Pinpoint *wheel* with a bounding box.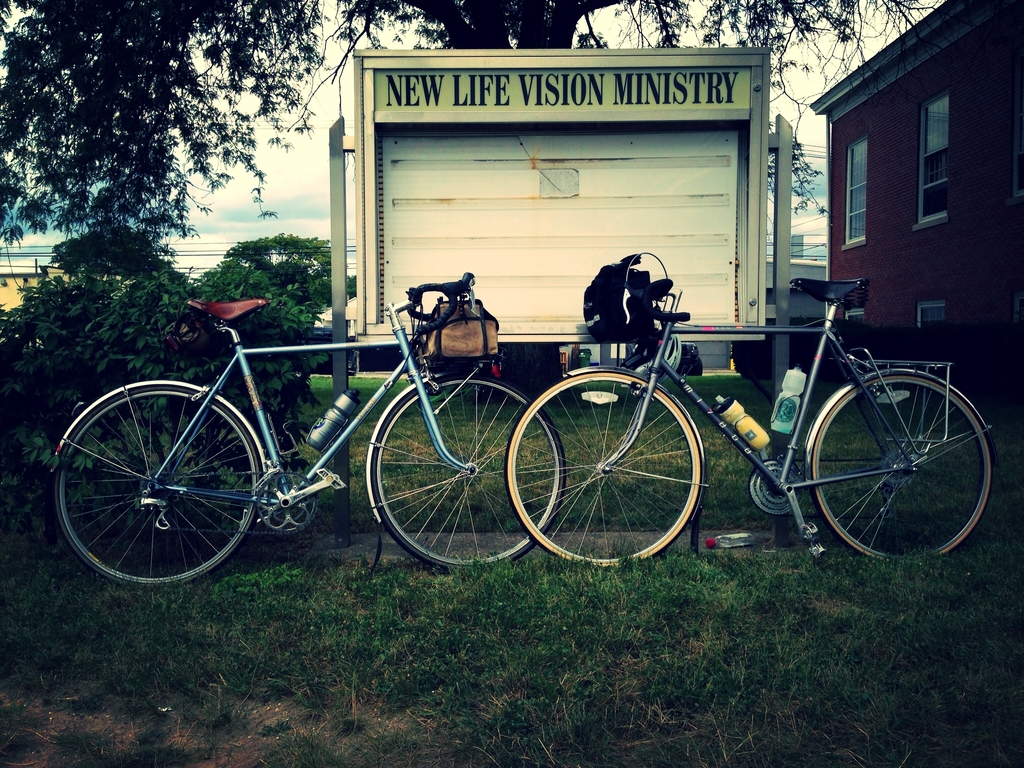
left=803, top=374, right=995, bottom=563.
